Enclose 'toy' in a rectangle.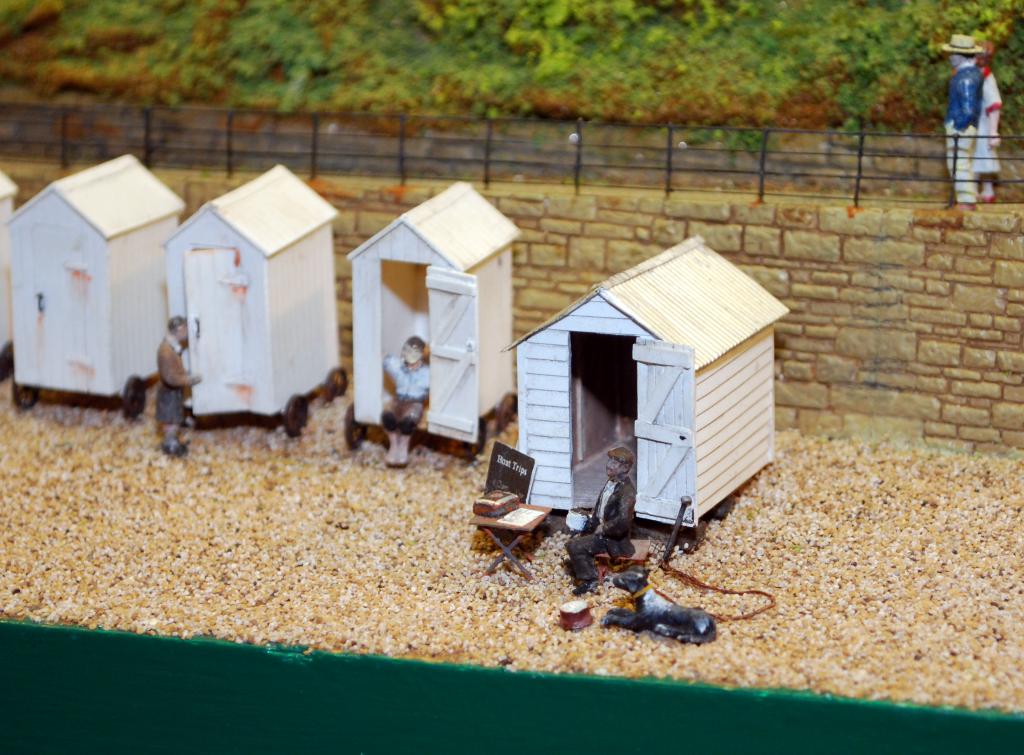
rect(569, 444, 636, 590).
